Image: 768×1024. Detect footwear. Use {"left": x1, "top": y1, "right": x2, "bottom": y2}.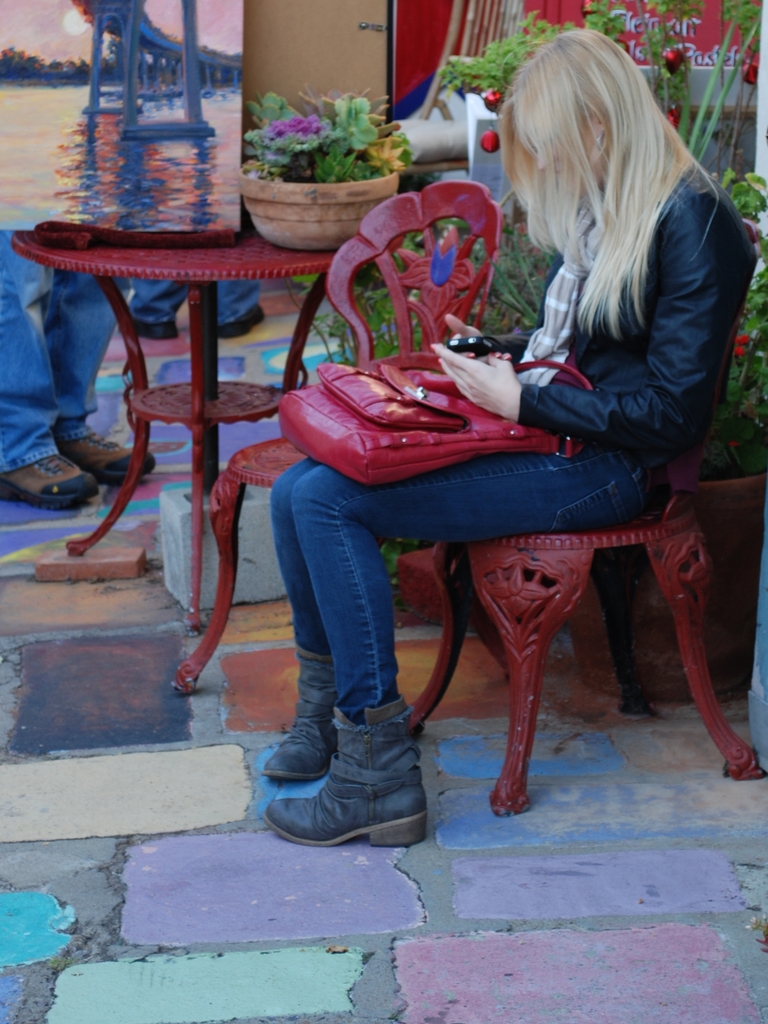
{"left": 260, "top": 701, "right": 432, "bottom": 848}.
